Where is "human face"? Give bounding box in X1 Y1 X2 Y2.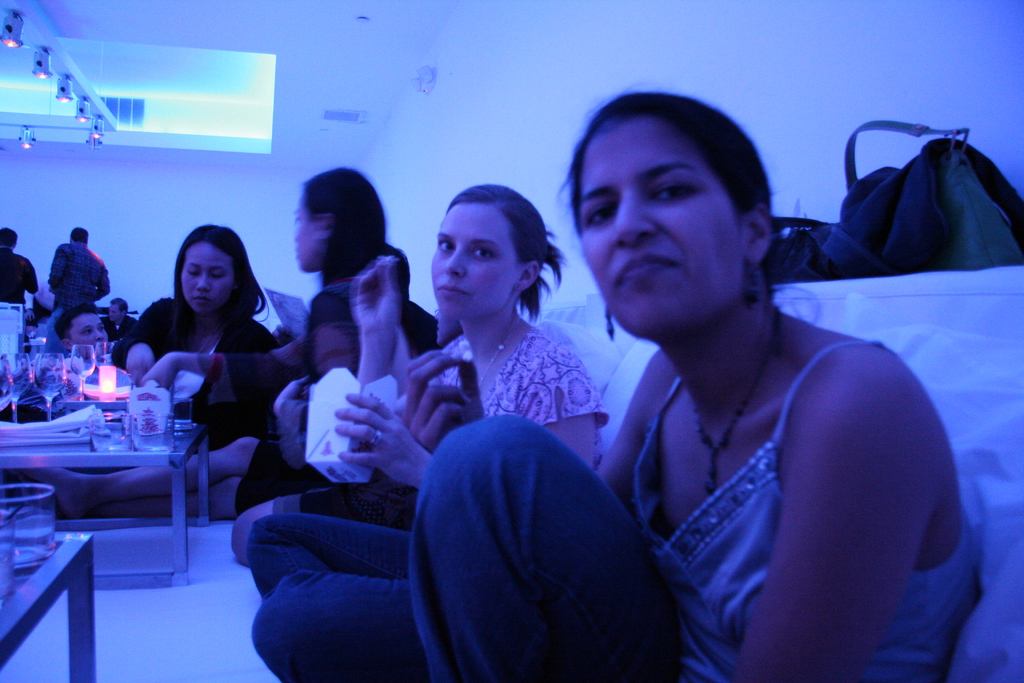
72 313 104 346.
